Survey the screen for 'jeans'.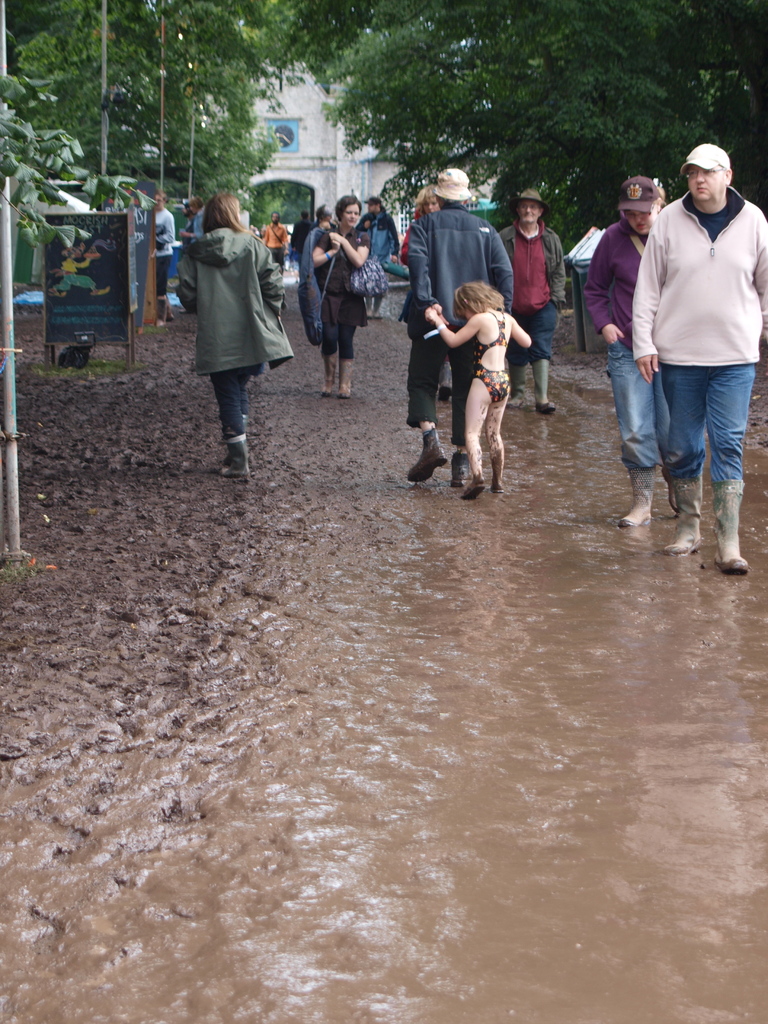
Survey found: 214/364/256/438.
